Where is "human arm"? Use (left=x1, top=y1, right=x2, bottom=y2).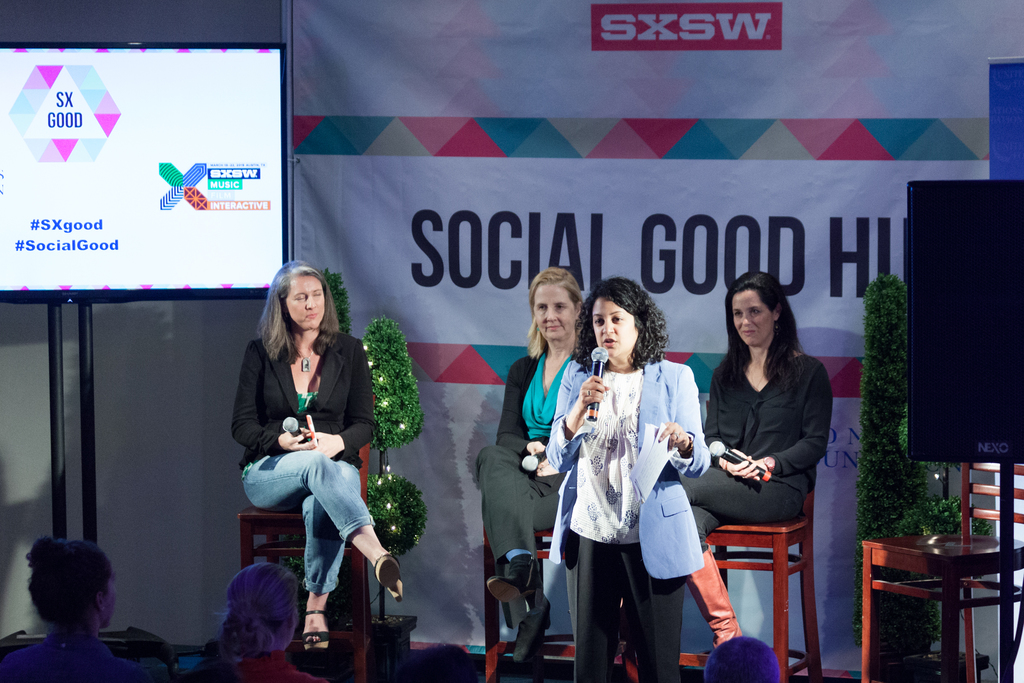
(left=230, top=338, right=316, bottom=452).
